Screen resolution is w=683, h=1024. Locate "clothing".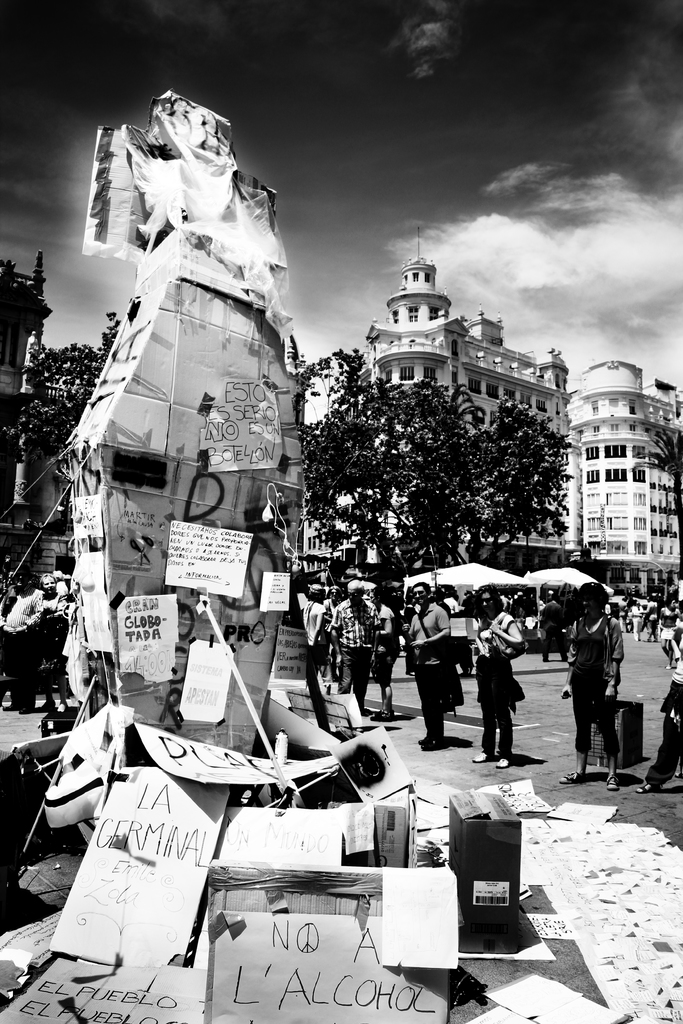
crop(571, 595, 634, 747).
